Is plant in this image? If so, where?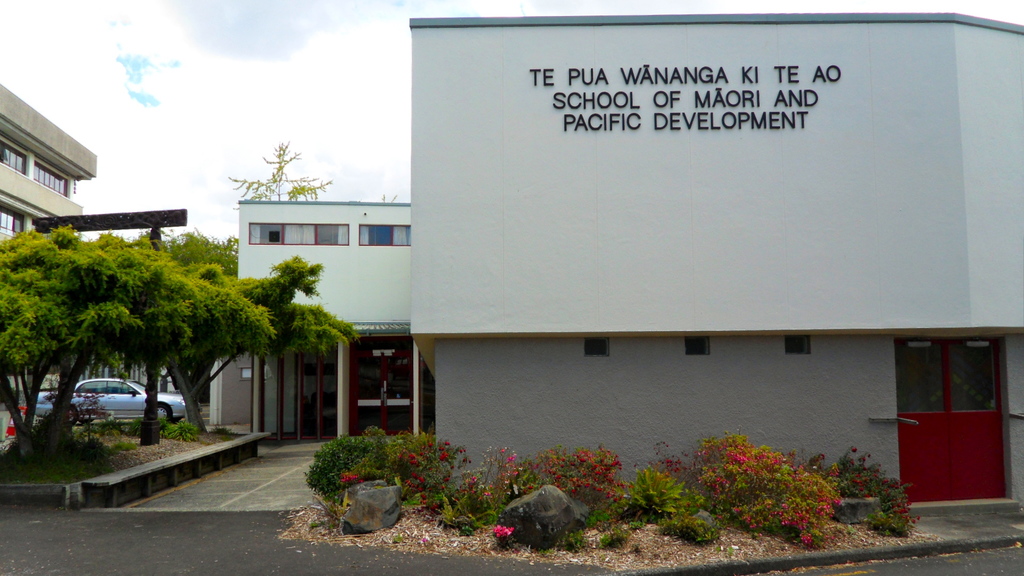
Yes, at l=458, t=441, r=524, b=517.
